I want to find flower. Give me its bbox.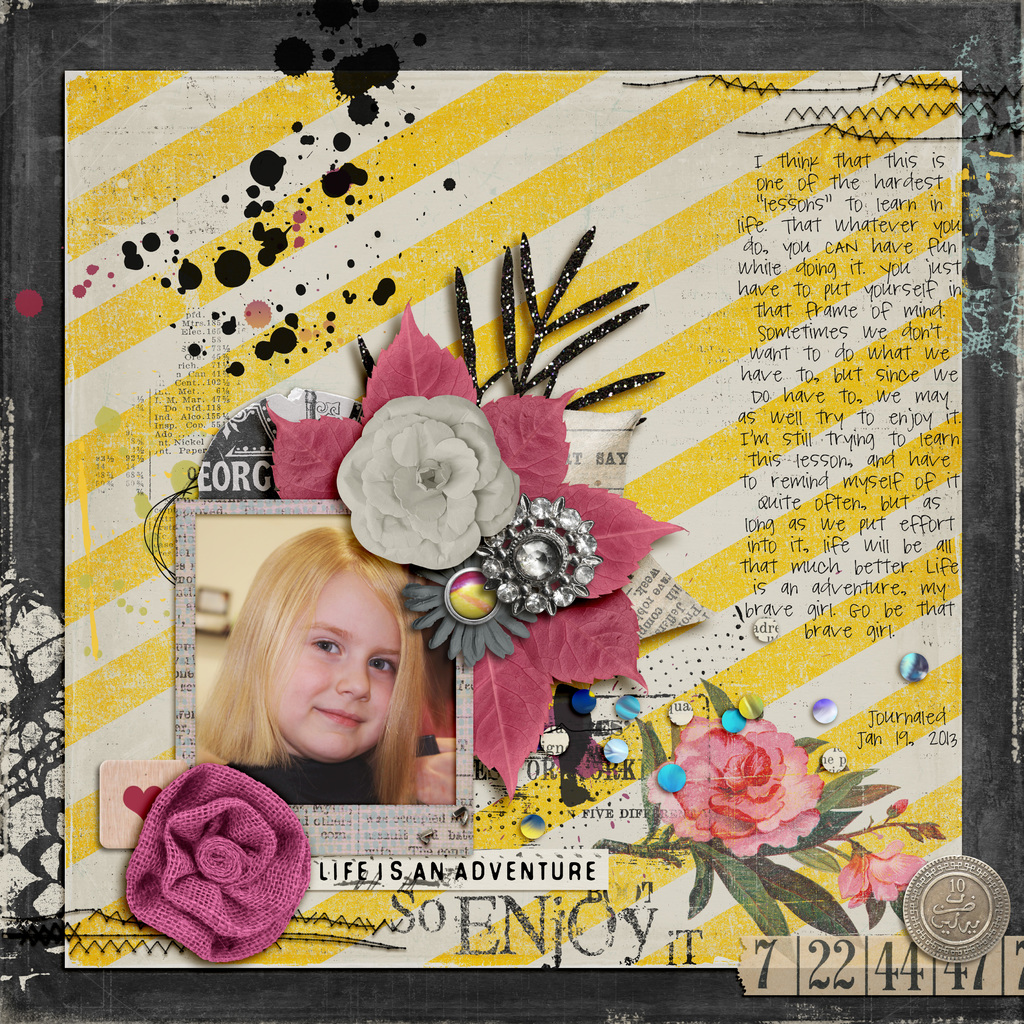
pyautogui.locateOnScreen(641, 714, 822, 860).
